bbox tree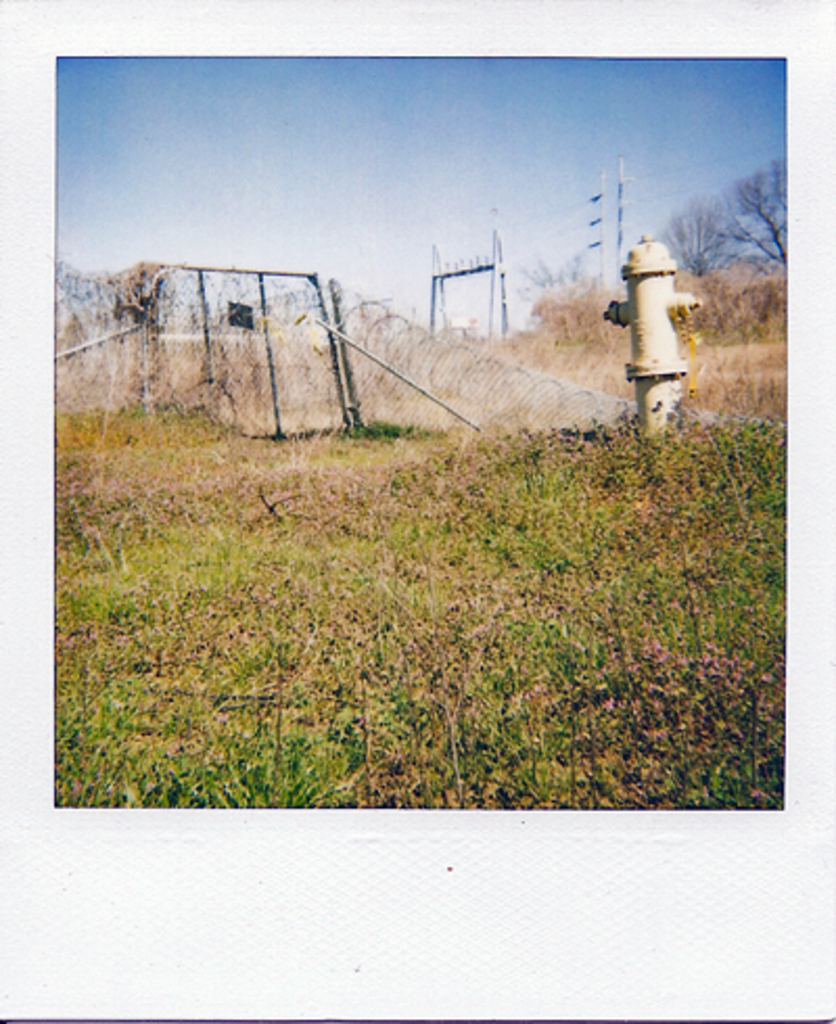
(721, 150, 790, 259)
